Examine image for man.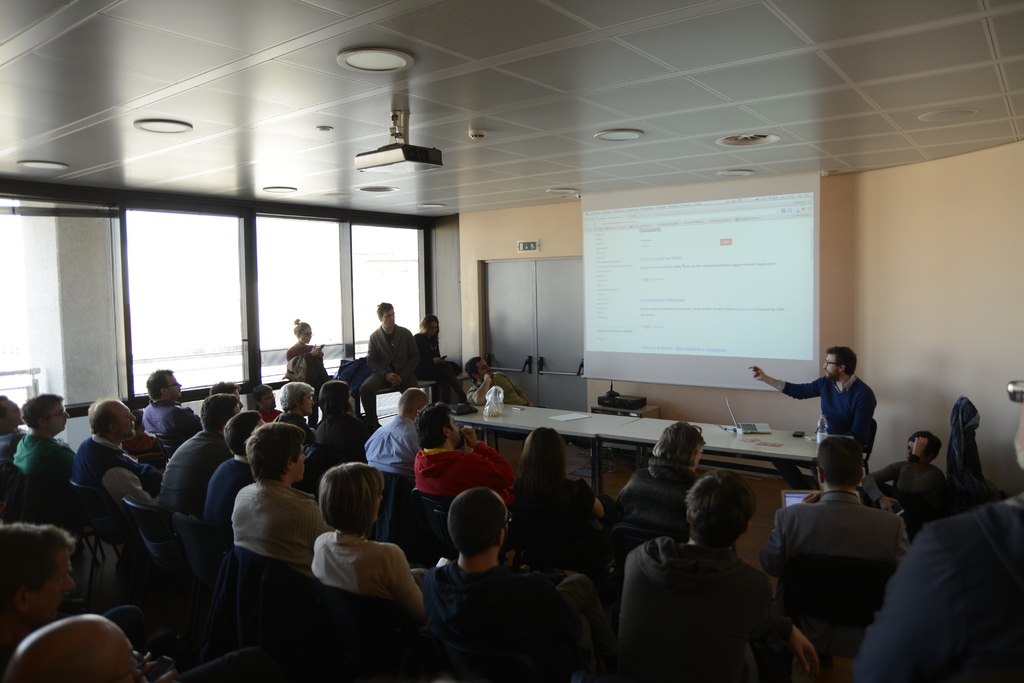
Examination result: <region>202, 411, 269, 536</region>.
